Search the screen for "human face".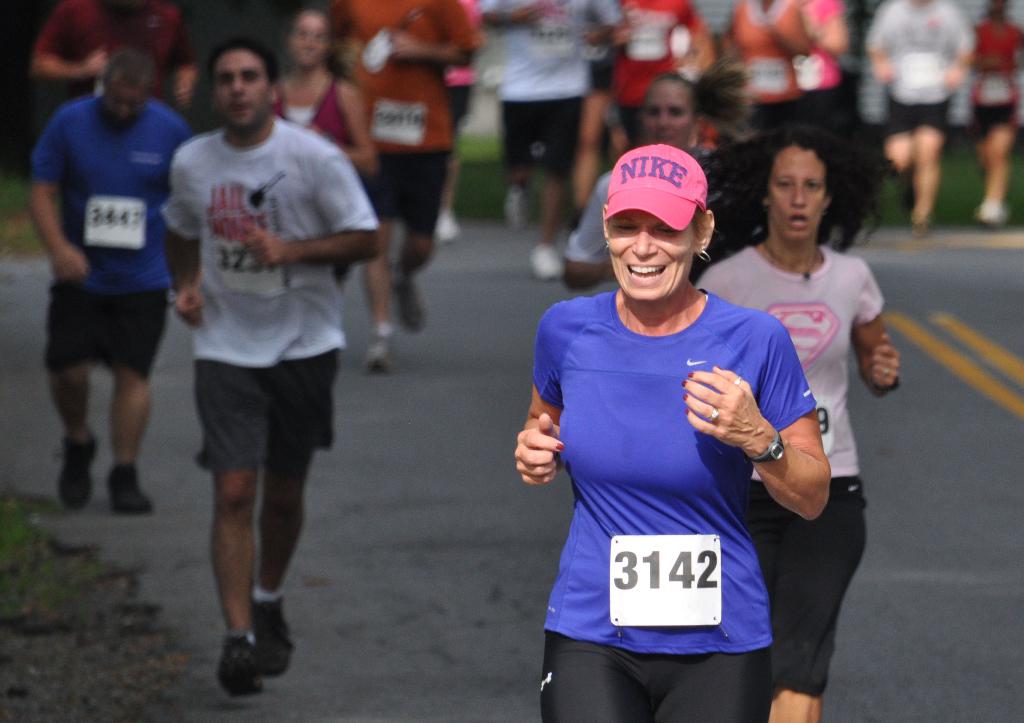
Found at 607:211:696:304.
